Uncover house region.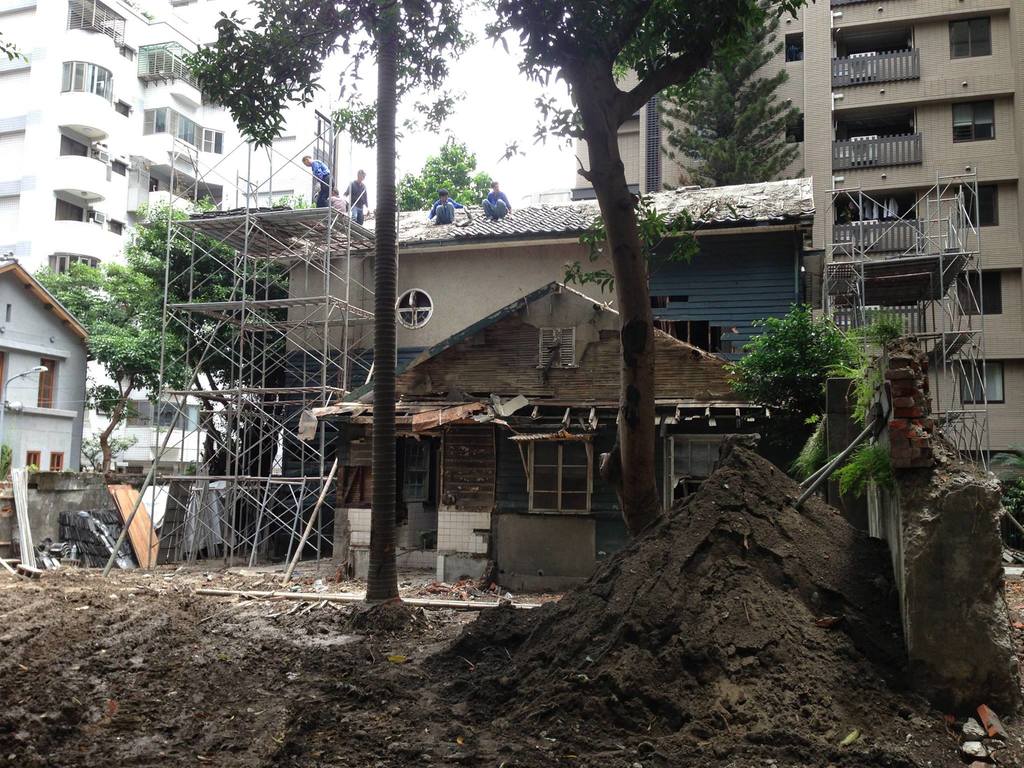
Uncovered: rect(0, 0, 227, 271).
